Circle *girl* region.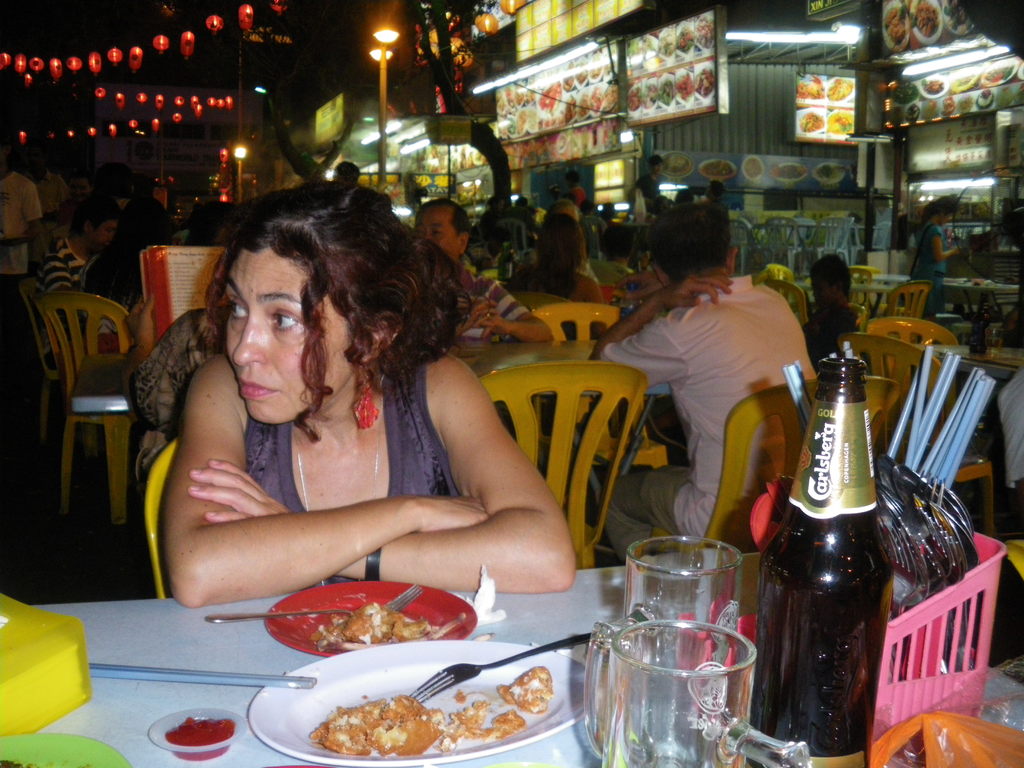
Region: box(161, 177, 579, 596).
